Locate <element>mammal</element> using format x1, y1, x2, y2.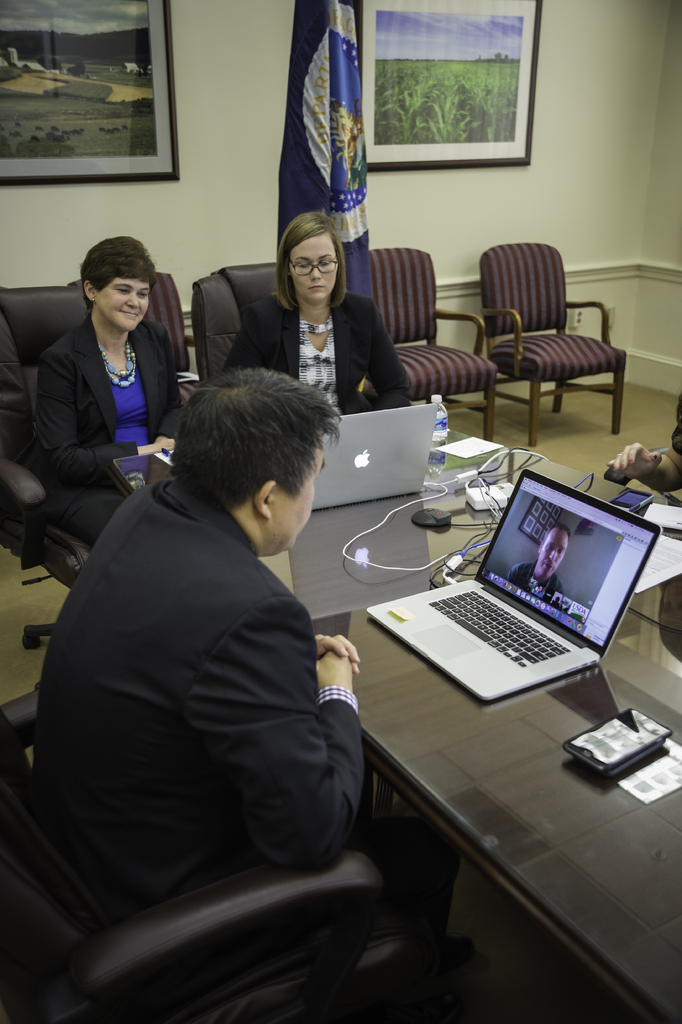
37, 362, 379, 1023.
